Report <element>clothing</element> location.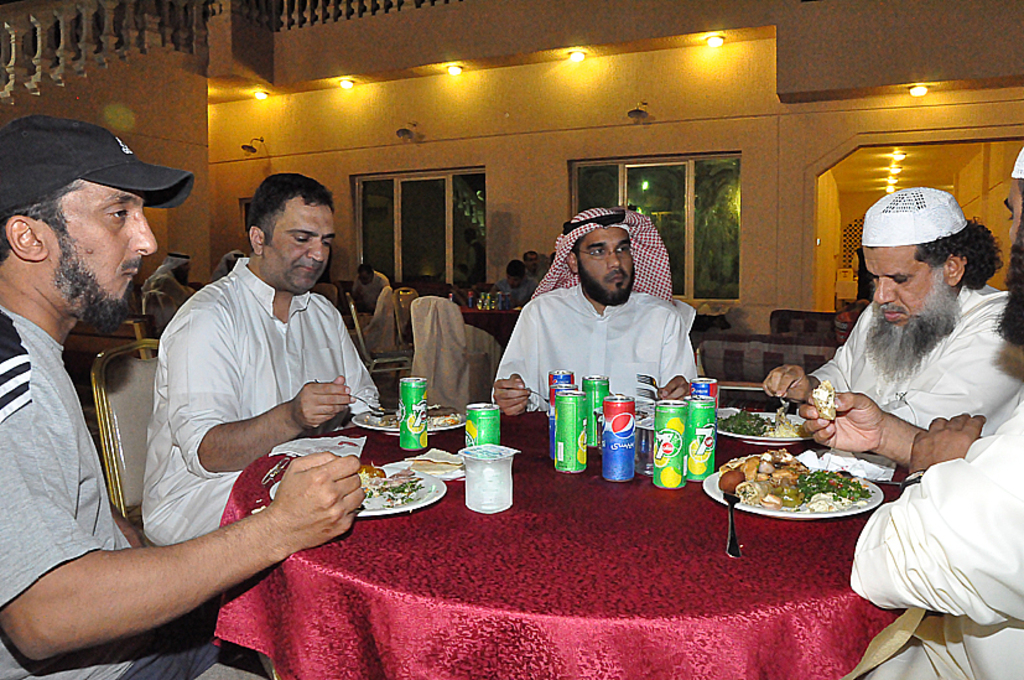
Report: 508:203:726:483.
